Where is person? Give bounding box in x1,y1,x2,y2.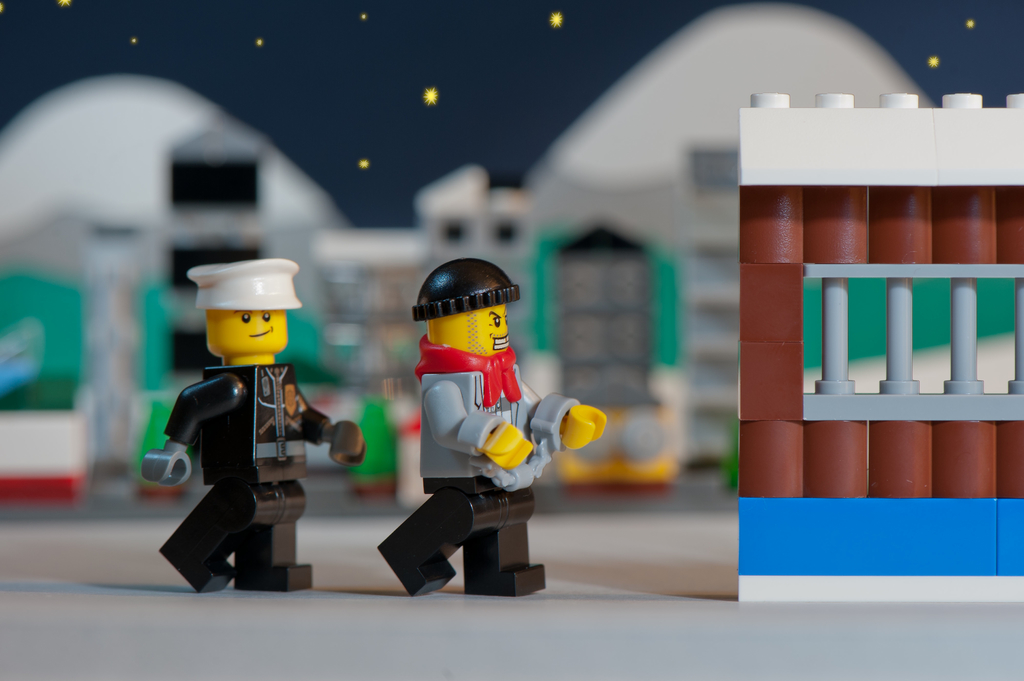
136,263,368,592.
